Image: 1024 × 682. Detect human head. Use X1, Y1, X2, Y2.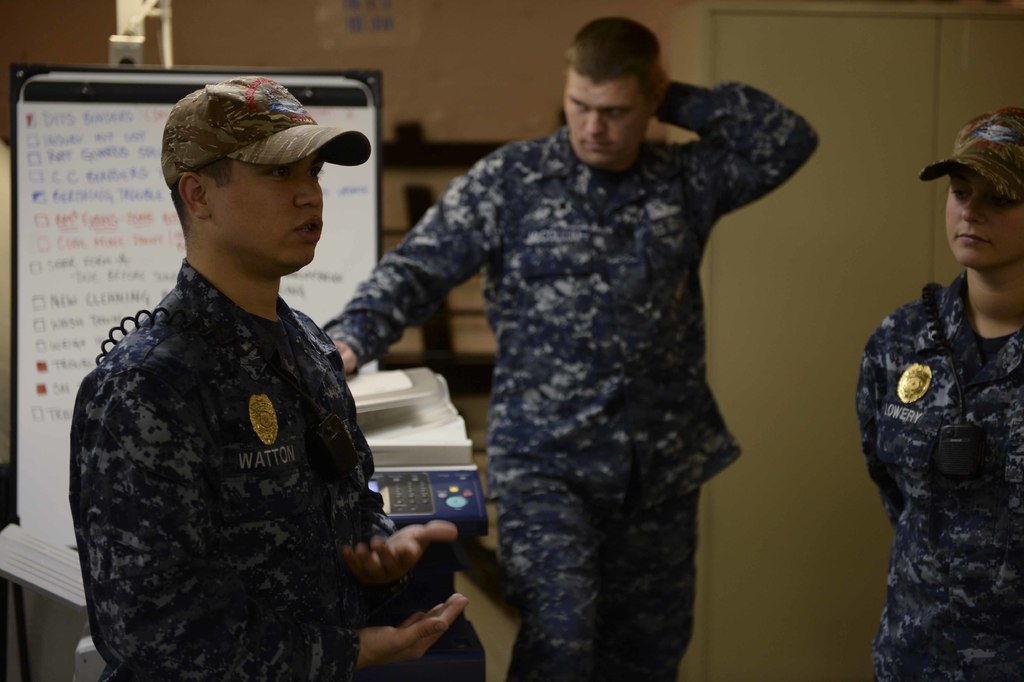
557, 13, 684, 153.
